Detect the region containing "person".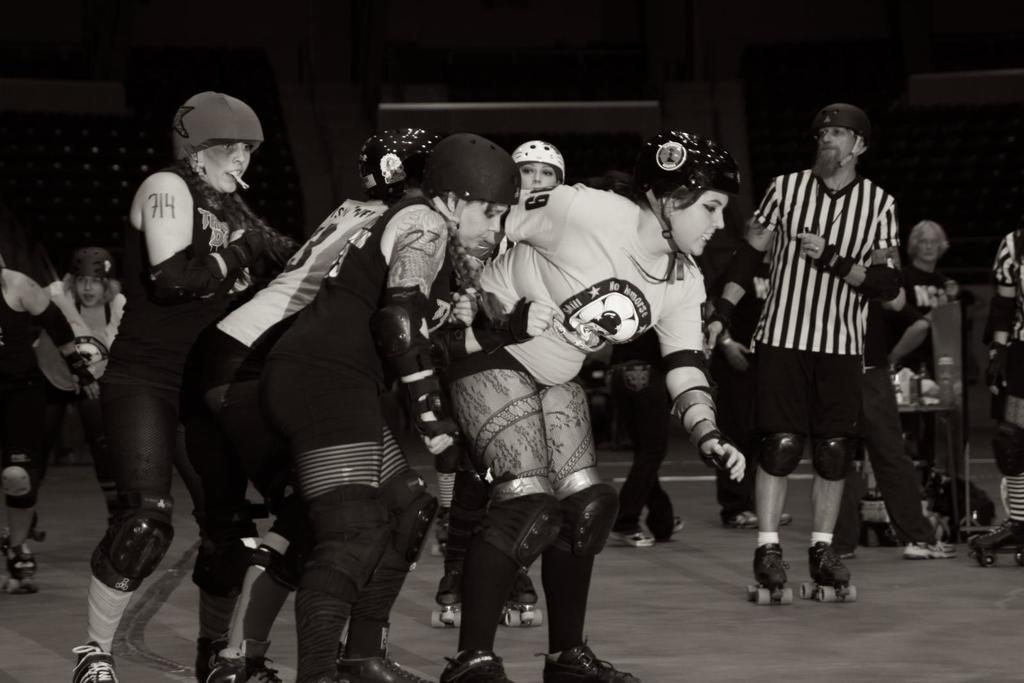
(881, 207, 973, 361).
